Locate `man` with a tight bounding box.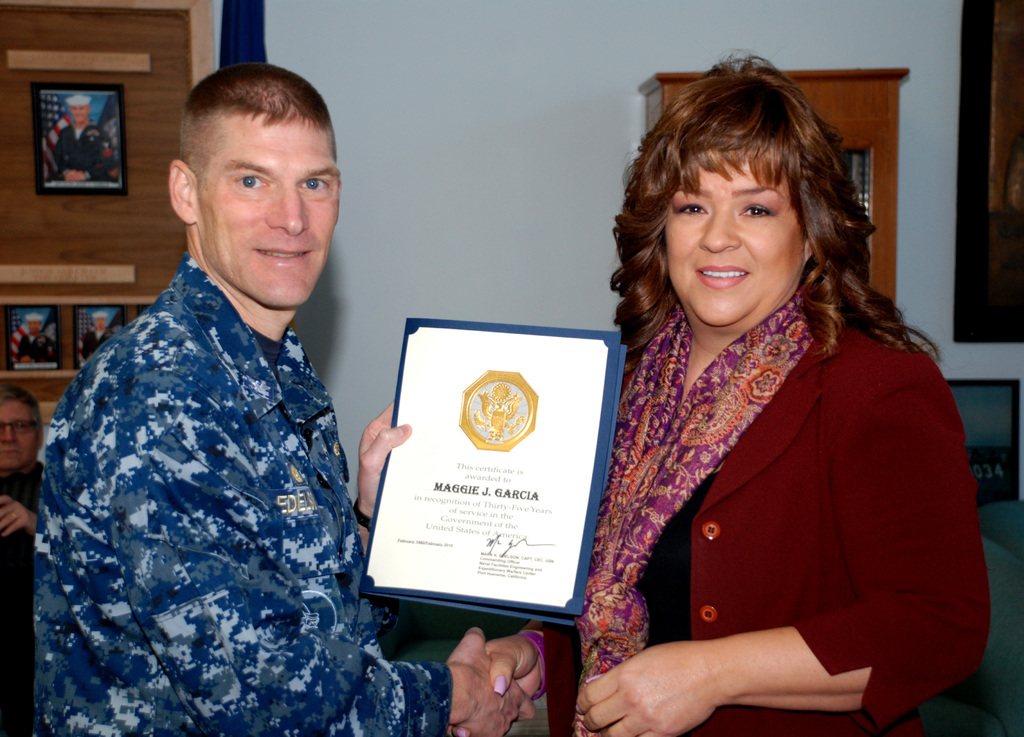
[36,63,535,736].
